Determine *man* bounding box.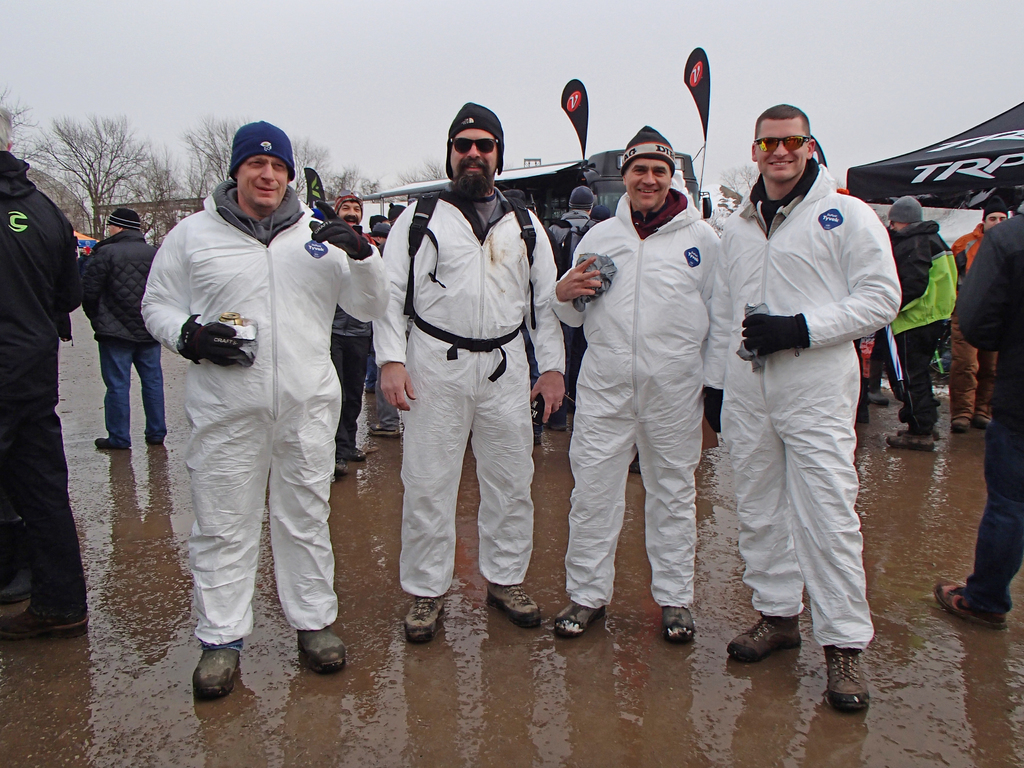
Determined: pyautogui.locateOnScreen(324, 189, 376, 477).
